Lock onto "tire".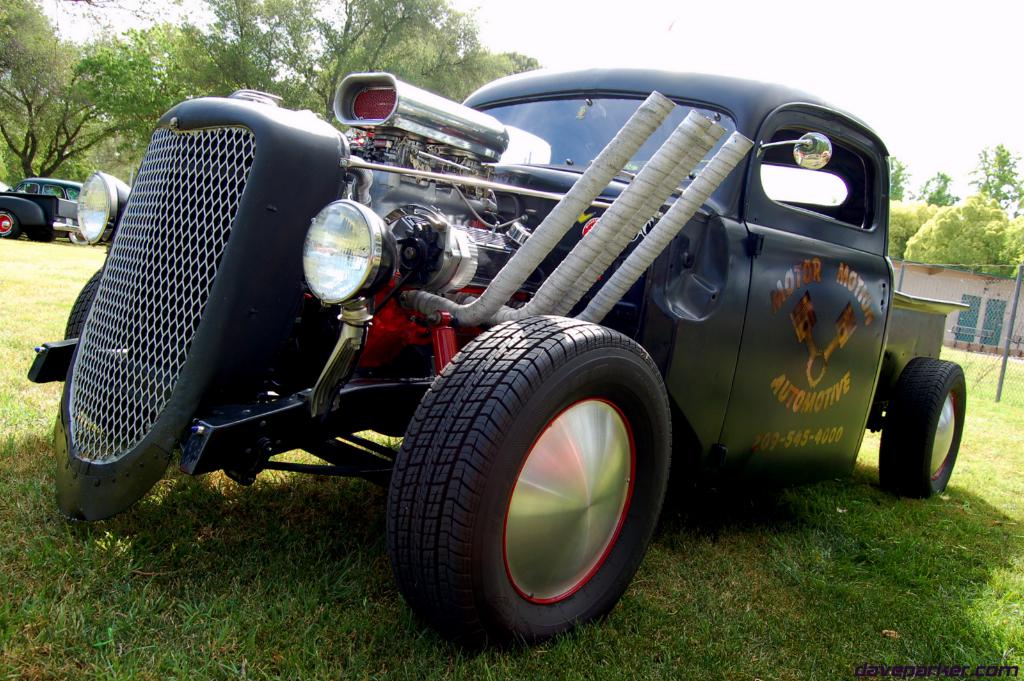
Locked: 63:262:104:346.
